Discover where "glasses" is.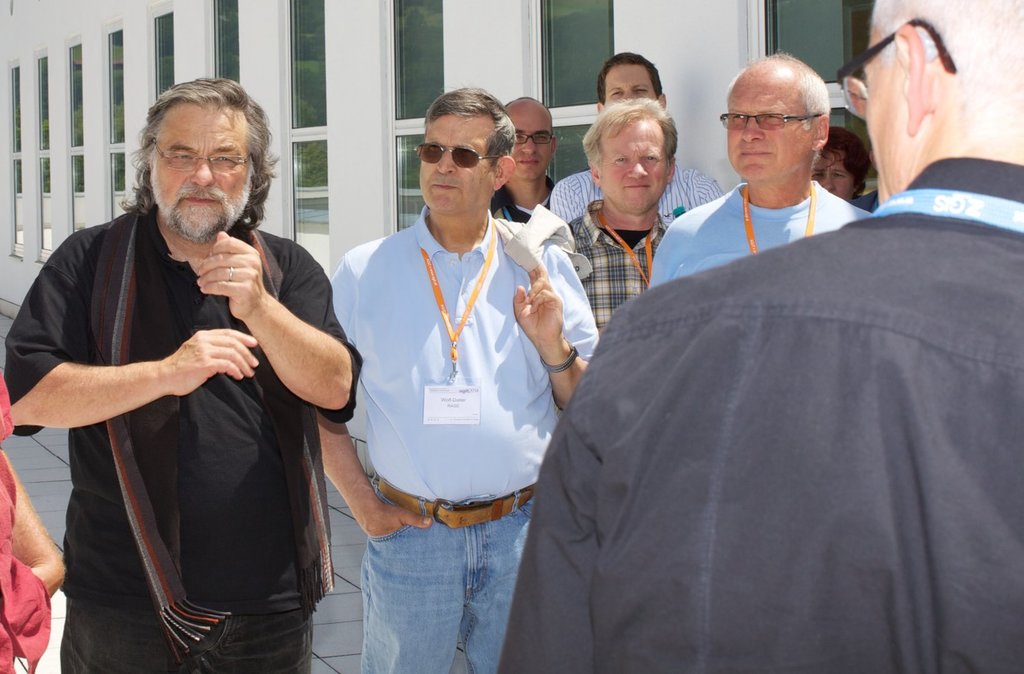
Discovered at region(145, 140, 253, 171).
